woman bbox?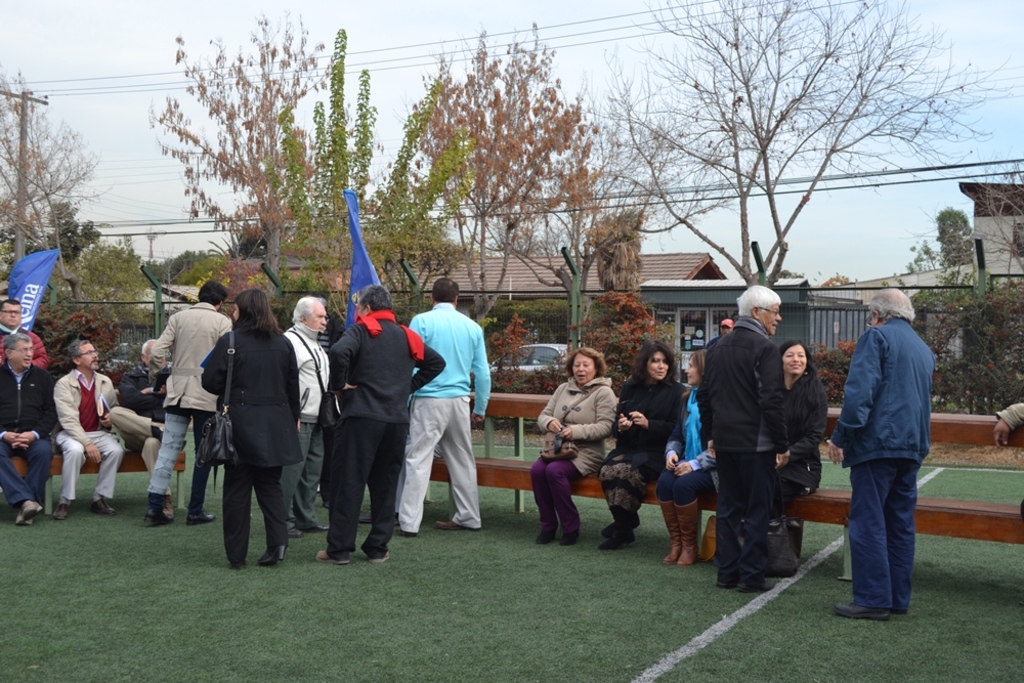
(left=599, top=338, right=680, bottom=545)
